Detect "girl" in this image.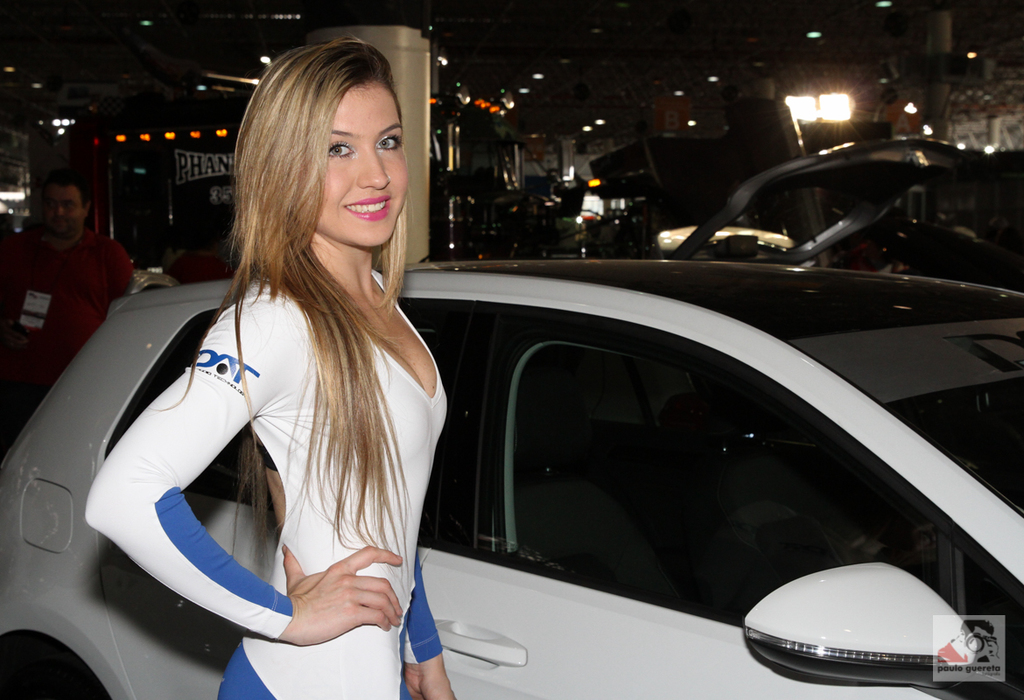
Detection: select_region(84, 34, 461, 699).
